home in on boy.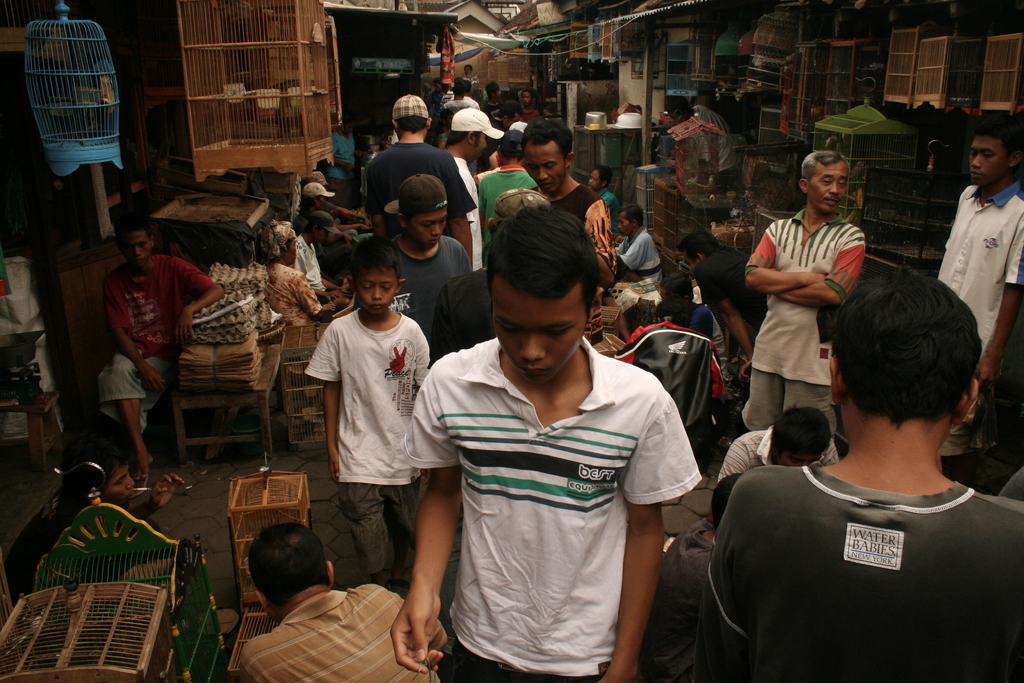
Homed in at locate(691, 258, 1023, 659).
